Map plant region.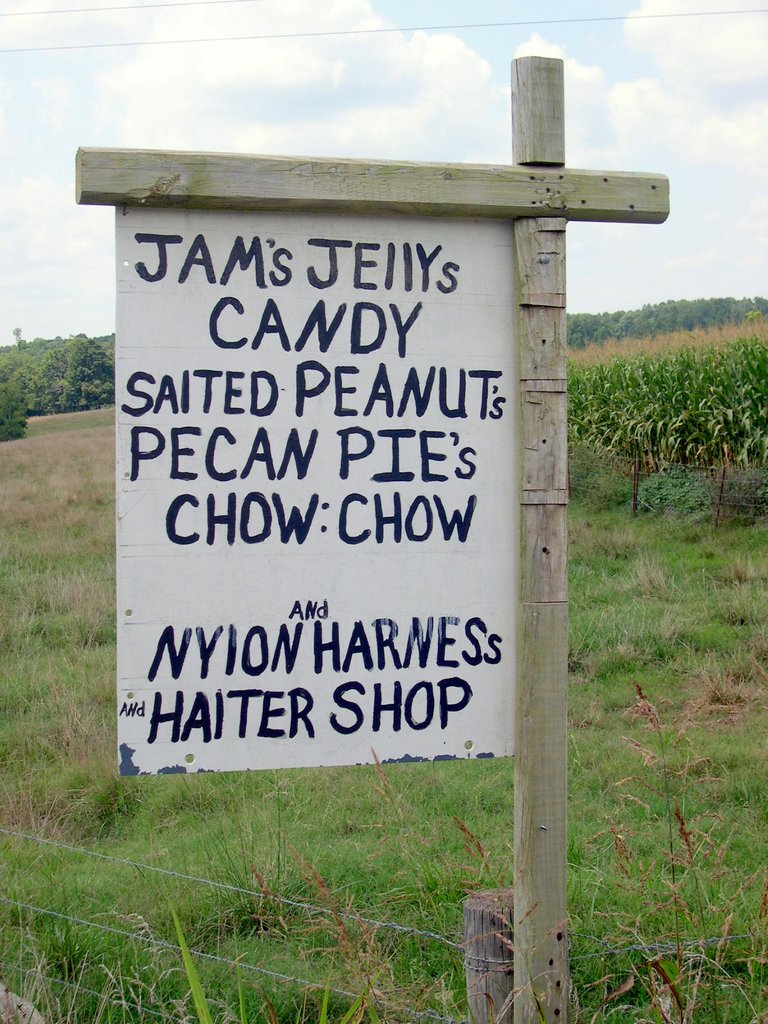
Mapped to bbox=[62, 326, 115, 414].
